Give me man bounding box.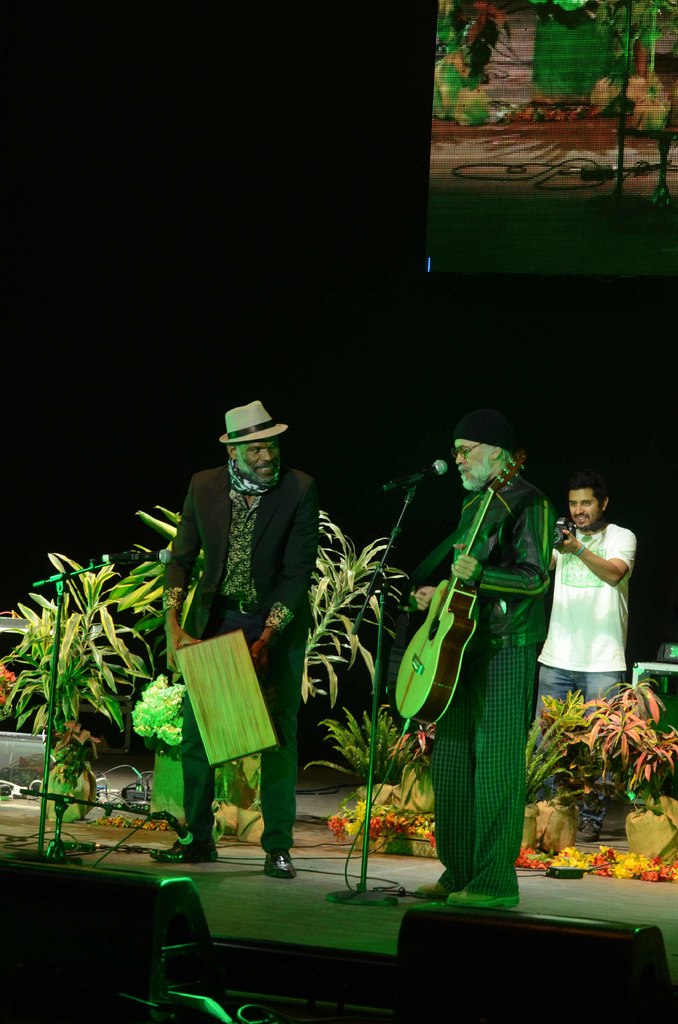
box=[152, 412, 344, 813].
